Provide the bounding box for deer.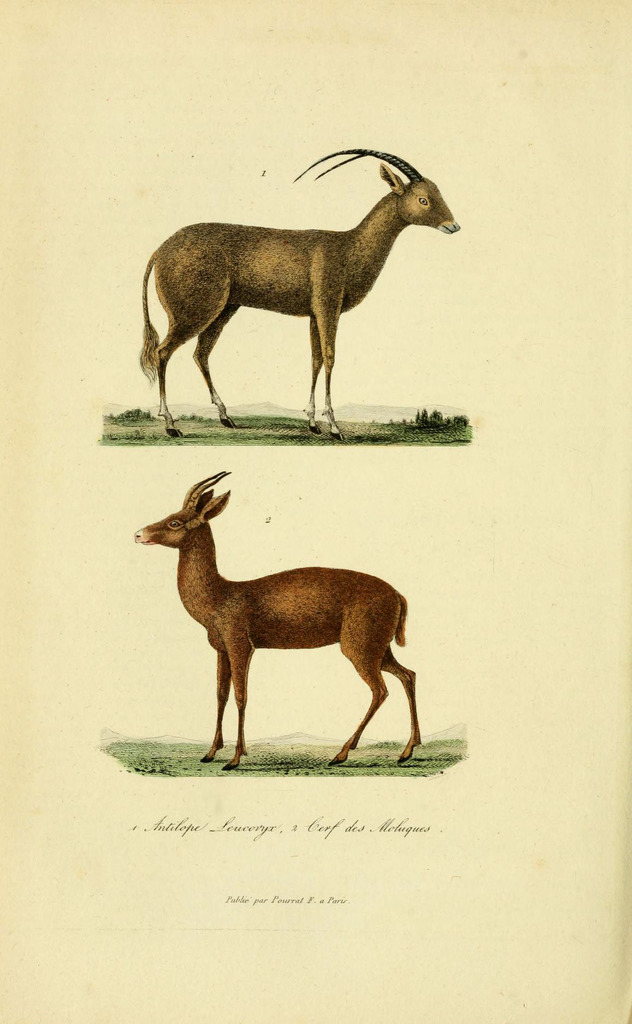
x1=144, y1=150, x2=460, y2=435.
